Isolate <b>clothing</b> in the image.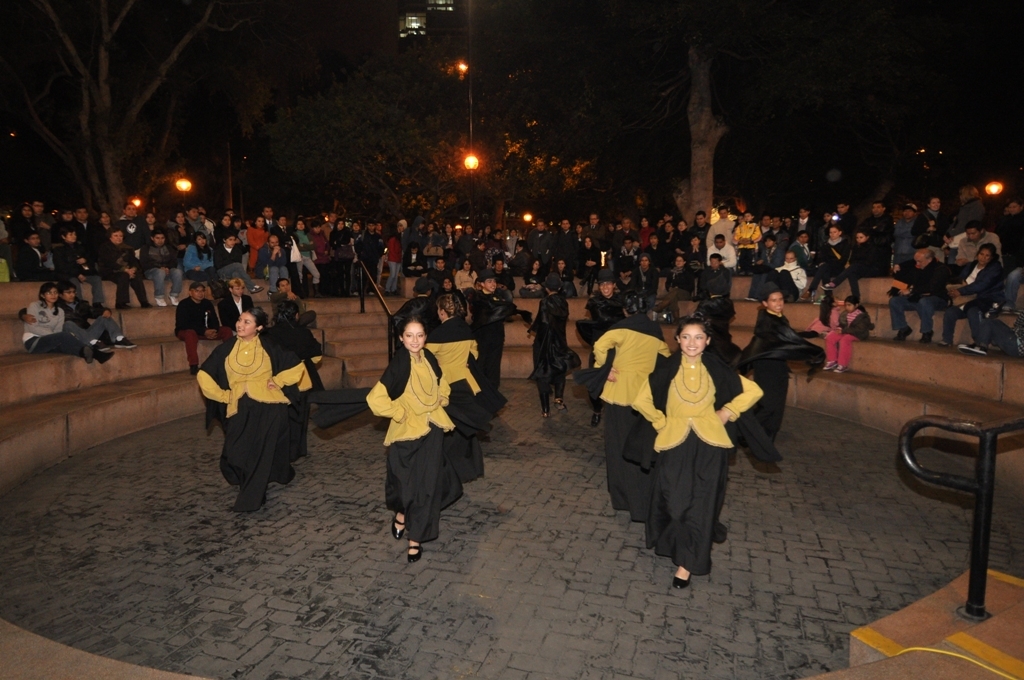
Isolated region: x1=953 y1=196 x2=985 y2=235.
